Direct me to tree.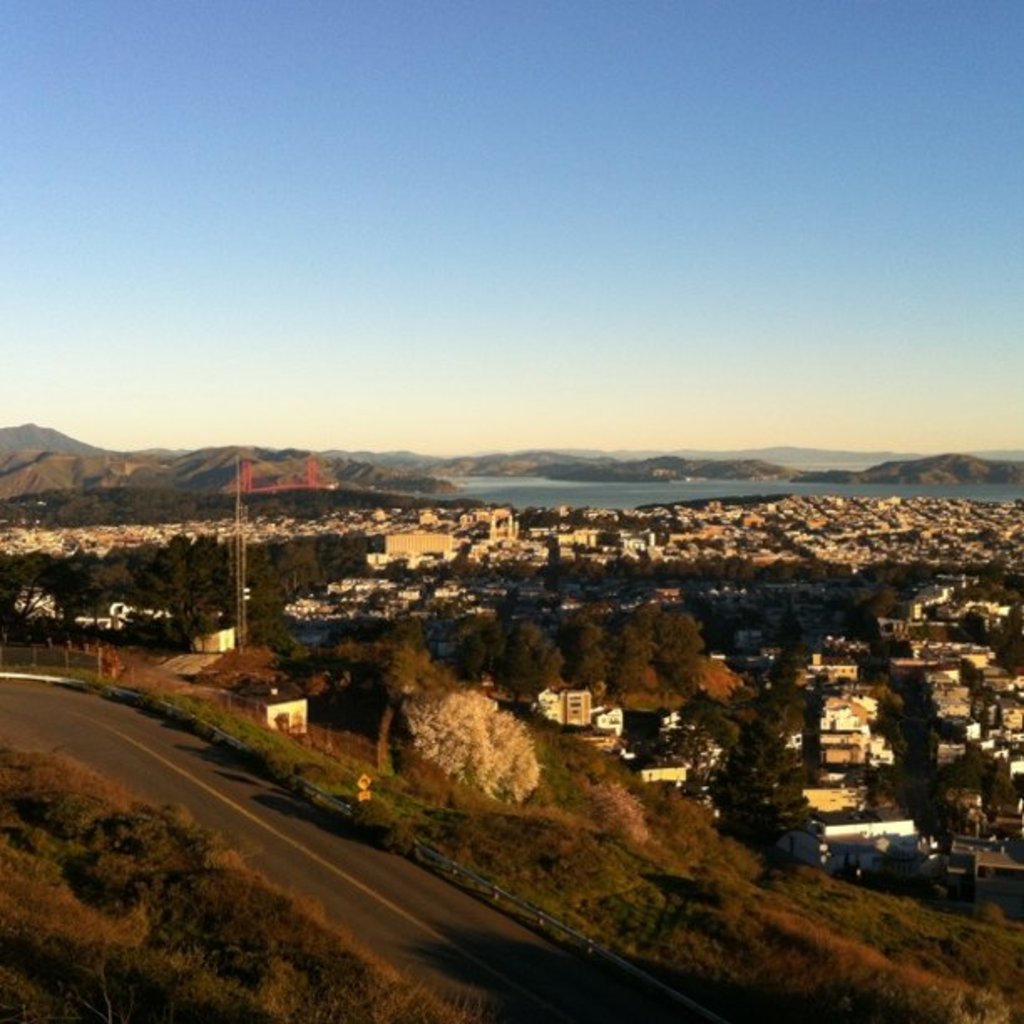
Direction: bbox=(760, 557, 798, 584).
